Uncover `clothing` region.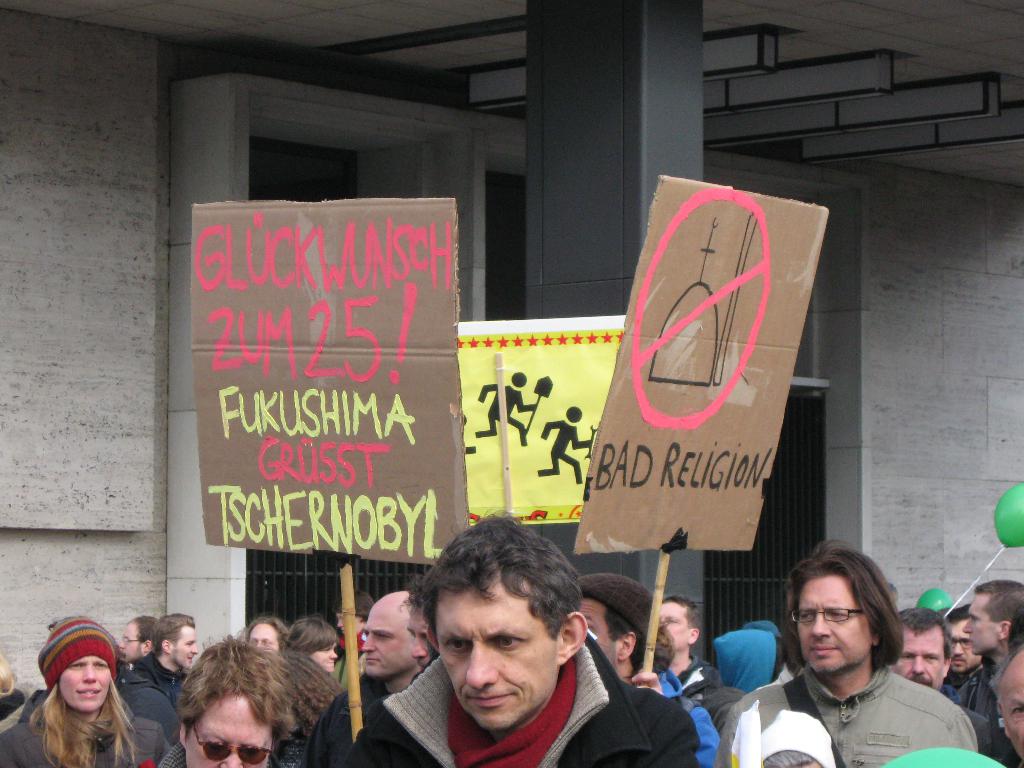
Uncovered: (683,666,742,717).
